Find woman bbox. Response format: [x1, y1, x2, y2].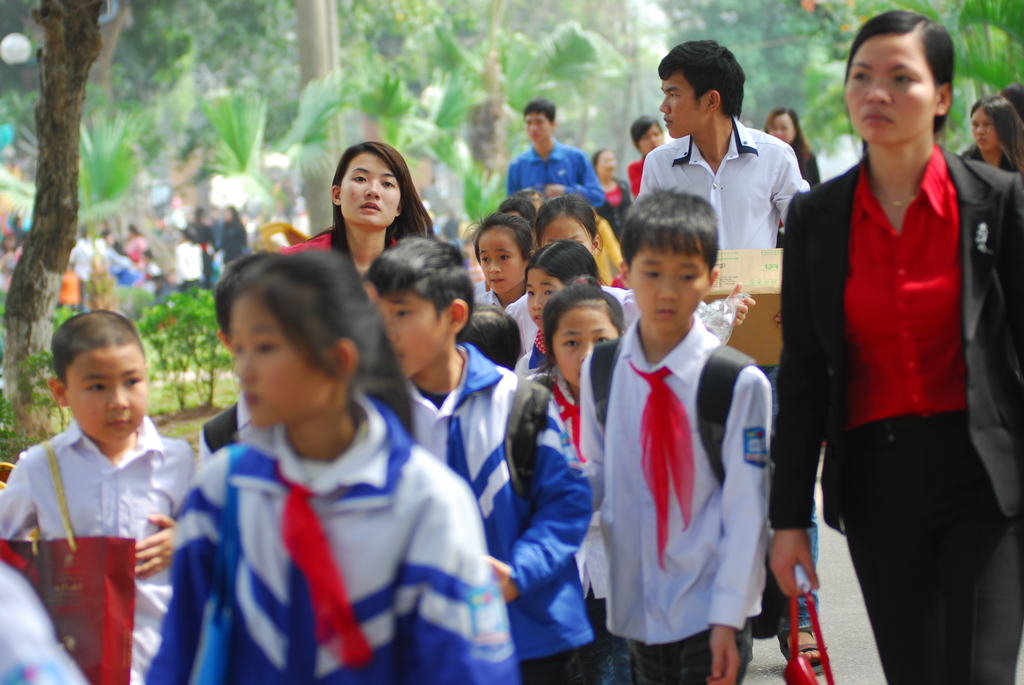
[283, 134, 452, 253].
